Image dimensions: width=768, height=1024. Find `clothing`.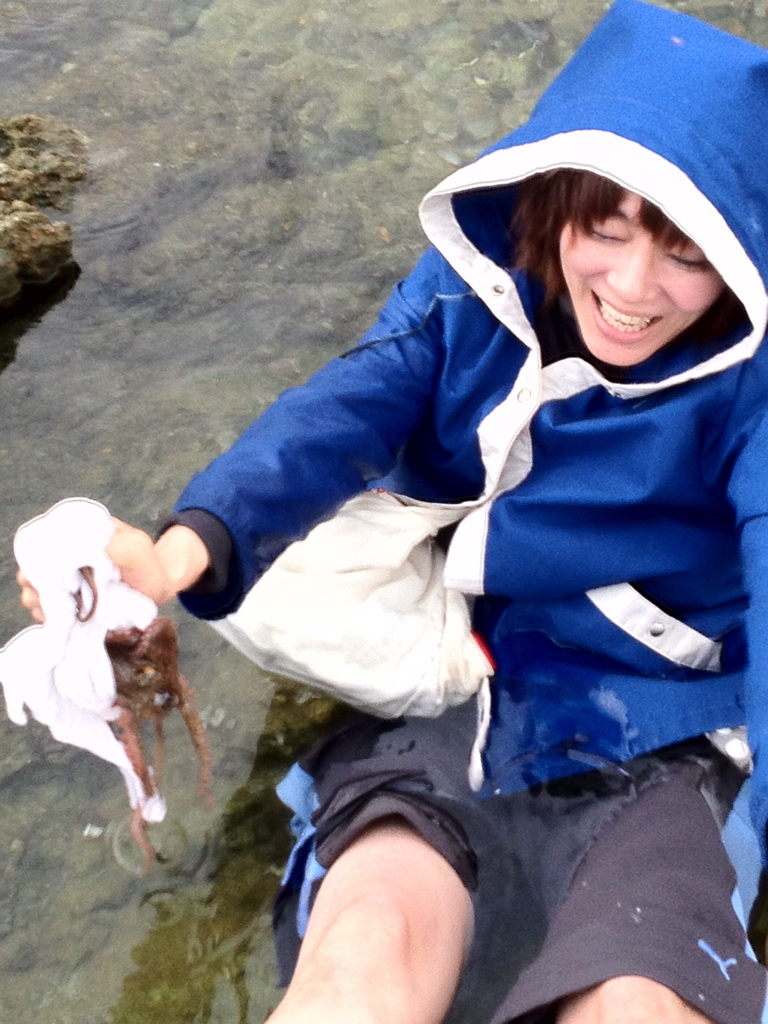
bbox=[146, 0, 767, 1023].
